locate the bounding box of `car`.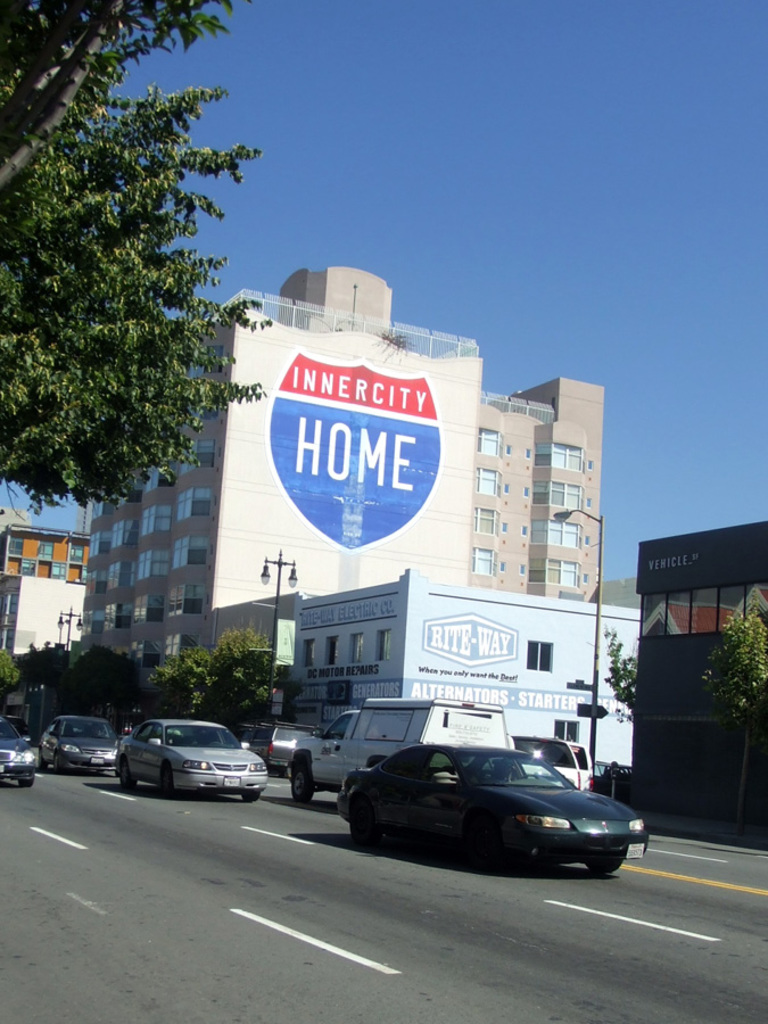
Bounding box: x1=43, y1=718, x2=125, y2=774.
